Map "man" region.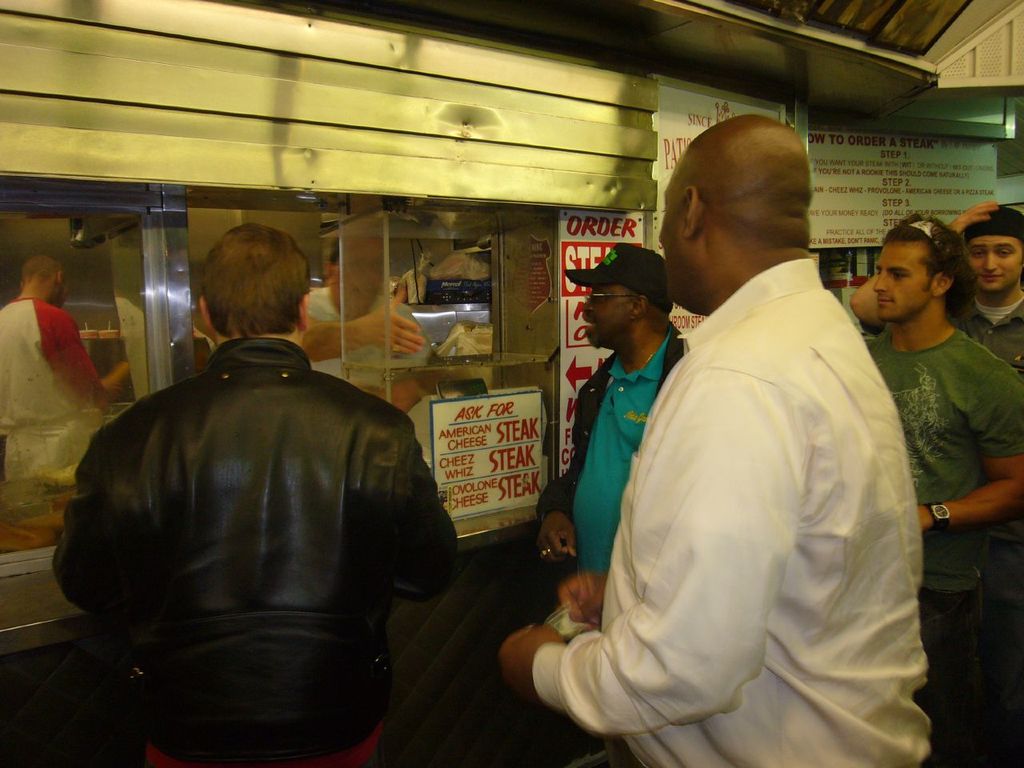
Mapped to <region>535, 242, 690, 577</region>.
